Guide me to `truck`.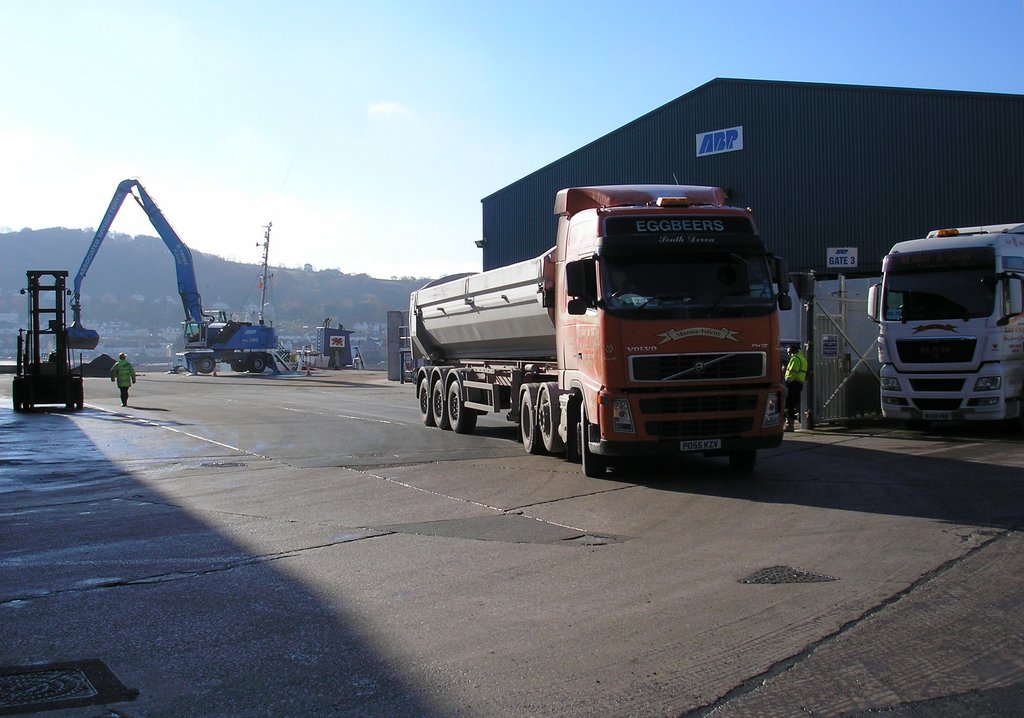
Guidance: left=403, top=178, right=795, bottom=475.
